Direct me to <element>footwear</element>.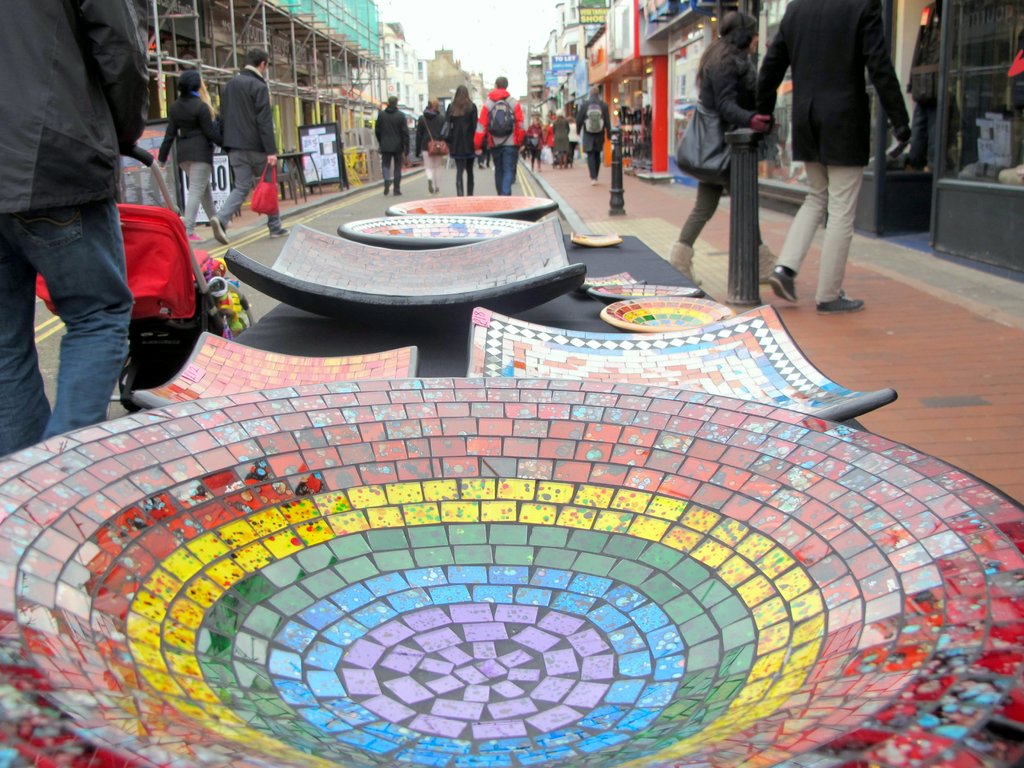
Direction: bbox=(382, 188, 389, 195).
